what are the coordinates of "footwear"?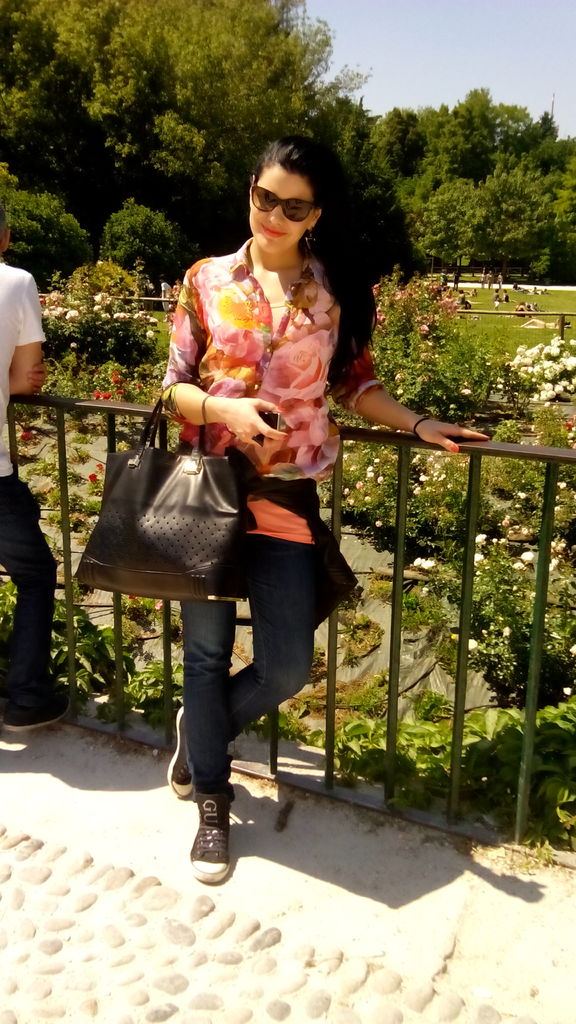
[left=2, top=683, right=72, bottom=733].
